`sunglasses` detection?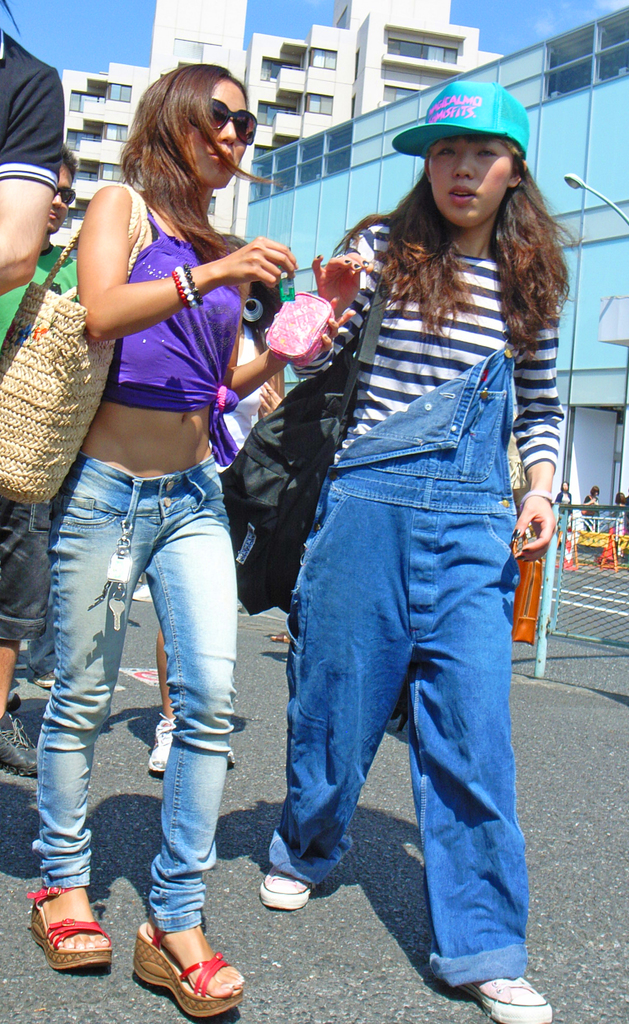
[55,188,76,205]
